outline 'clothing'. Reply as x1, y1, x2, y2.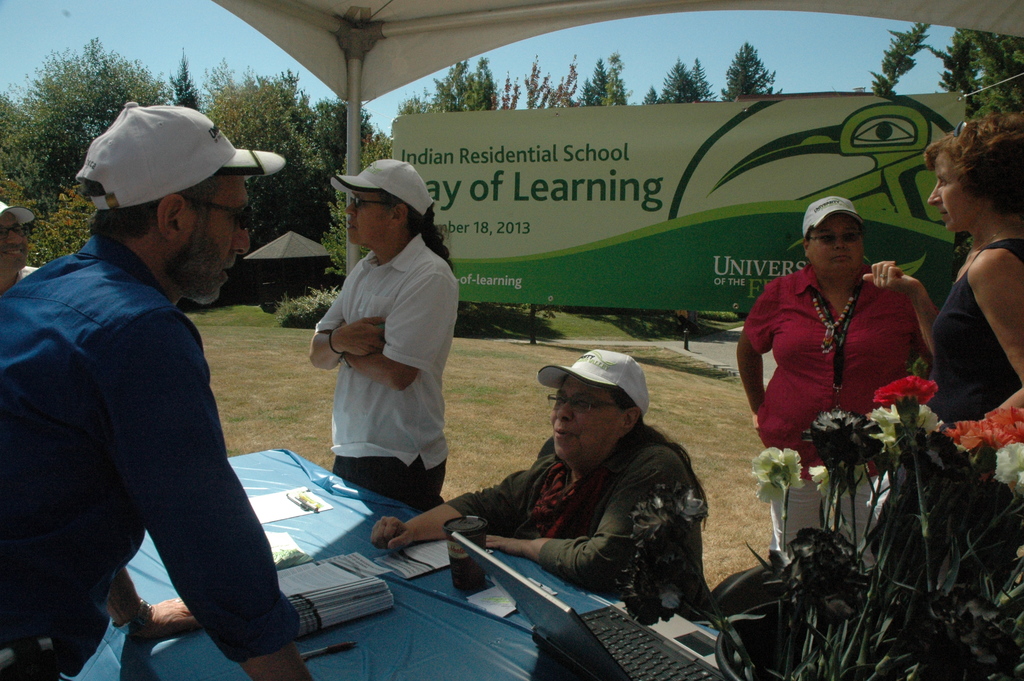
0, 230, 295, 680.
